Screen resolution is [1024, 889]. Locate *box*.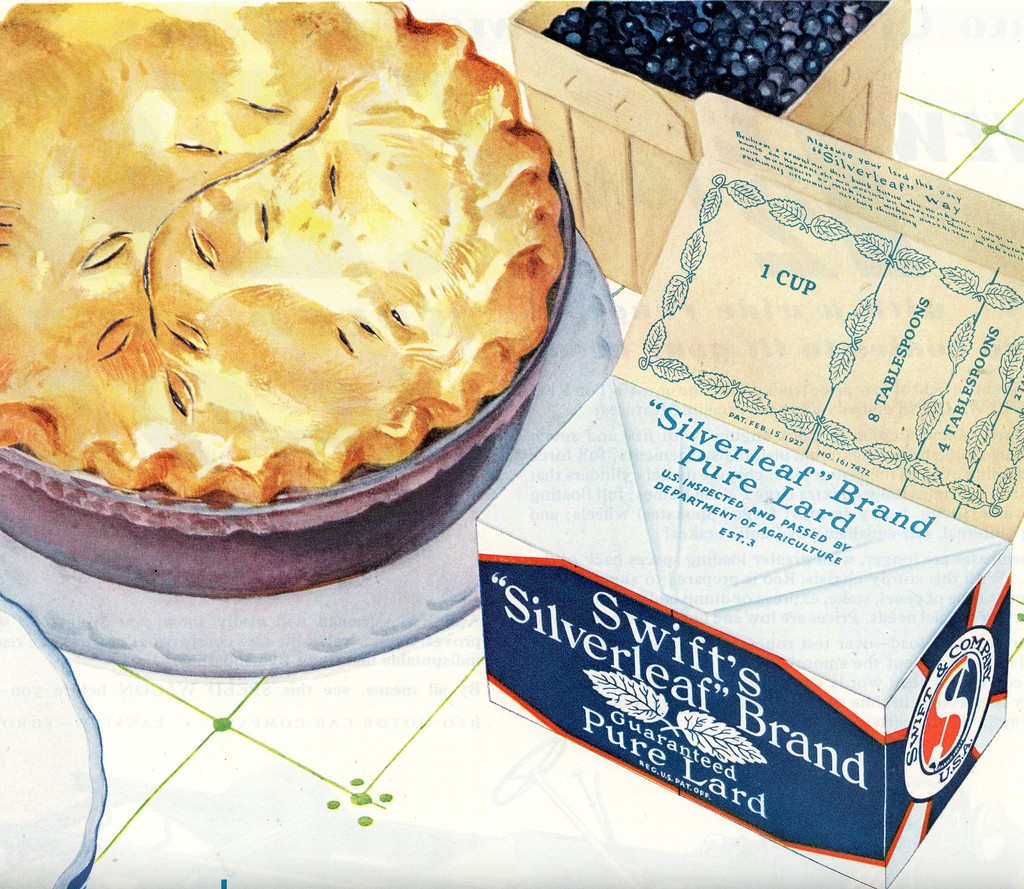
box(508, 0, 910, 294).
